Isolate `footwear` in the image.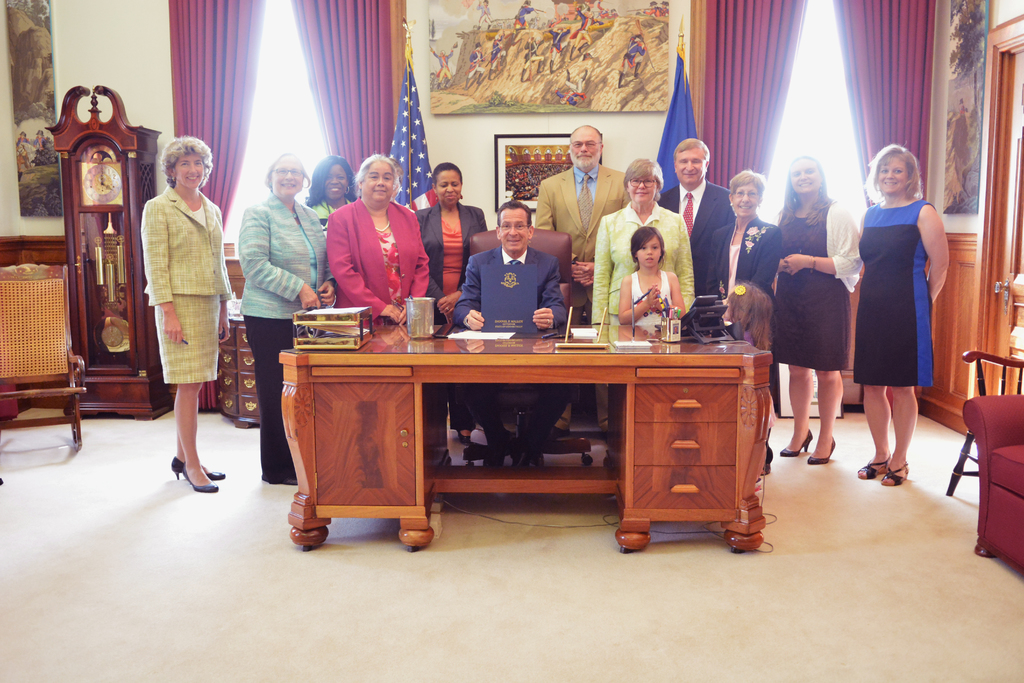
Isolated region: [left=856, top=453, right=892, bottom=481].
